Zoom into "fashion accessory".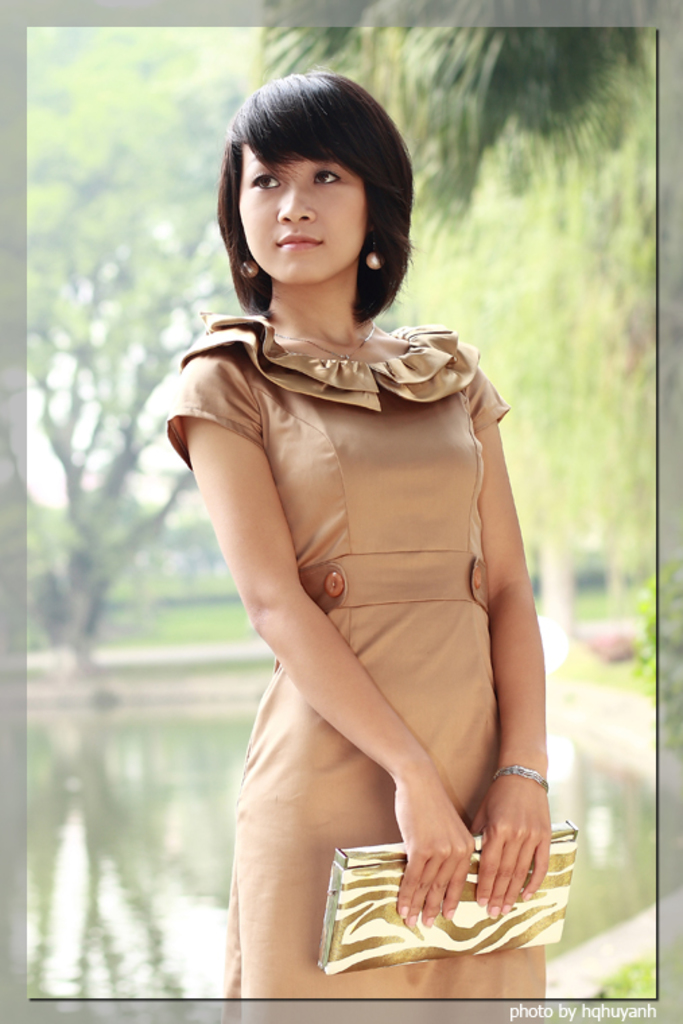
Zoom target: box=[237, 247, 263, 278].
